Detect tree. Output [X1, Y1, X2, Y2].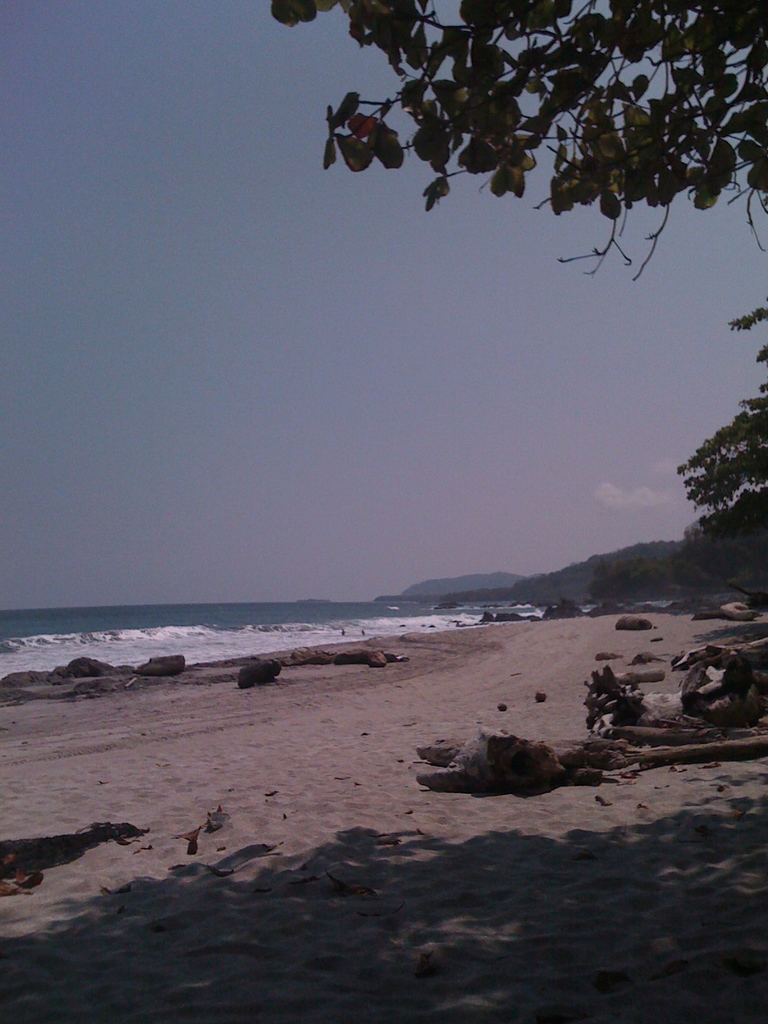
[668, 305, 767, 599].
